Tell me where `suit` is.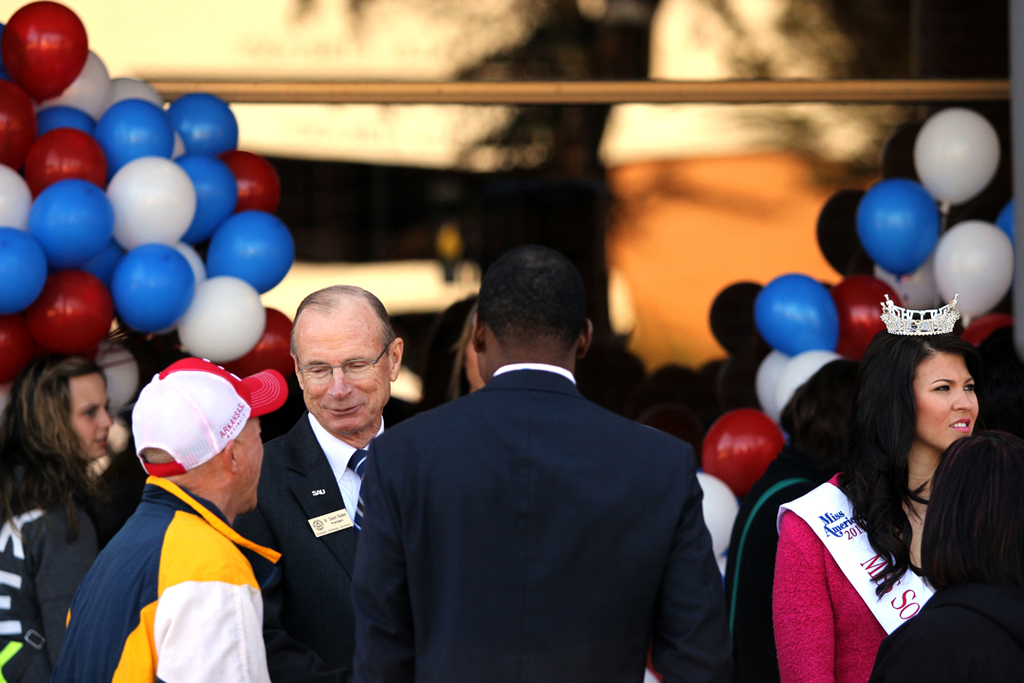
`suit` is at 239:415:389:682.
